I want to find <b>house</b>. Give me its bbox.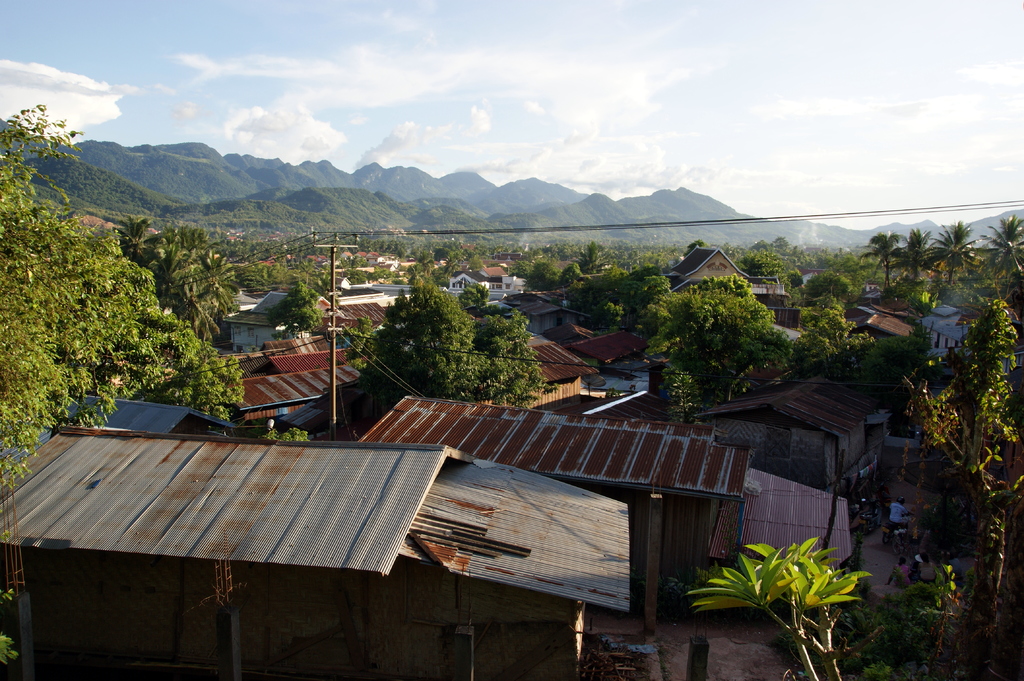
BBox(0, 419, 628, 680).
